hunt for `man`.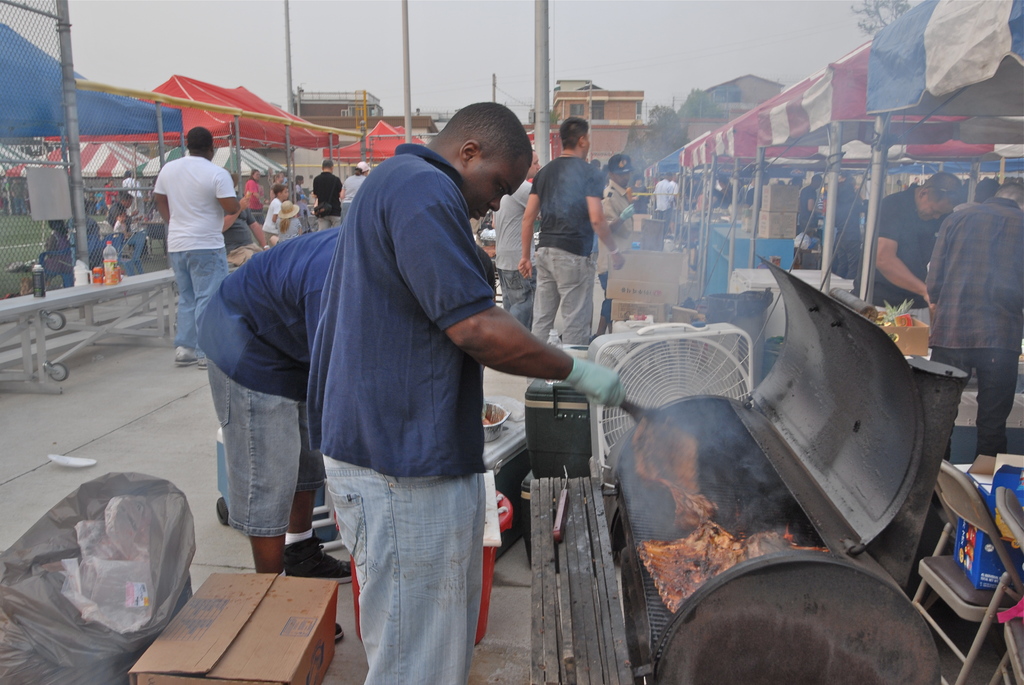
Hunted down at left=215, top=97, right=566, bottom=659.
